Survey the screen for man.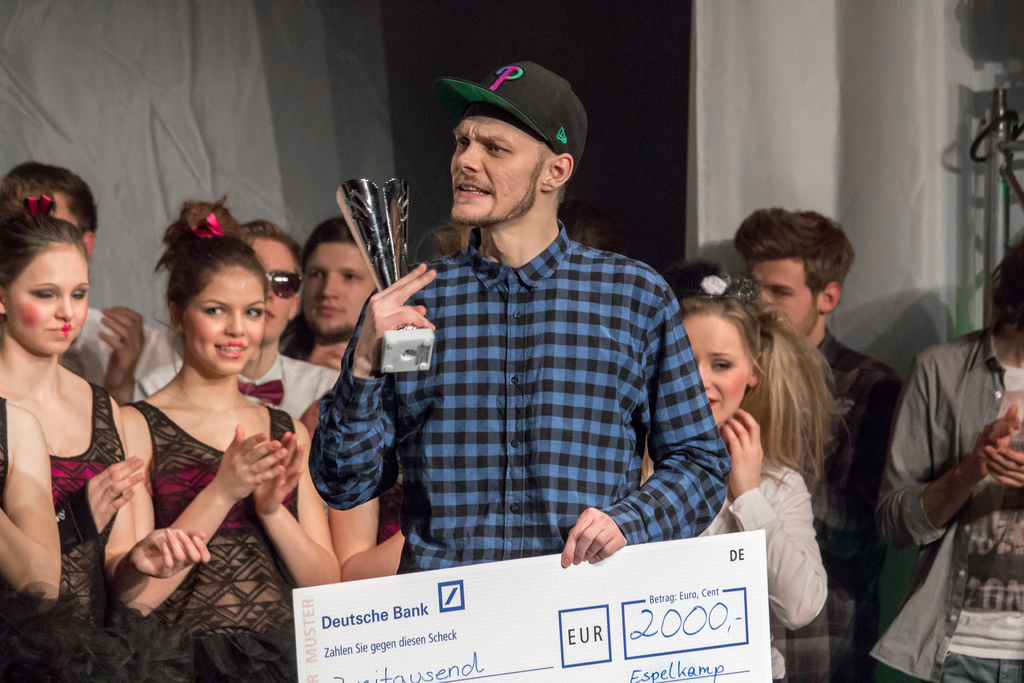
Survey found: BBox(320, 81, 739, 622).
